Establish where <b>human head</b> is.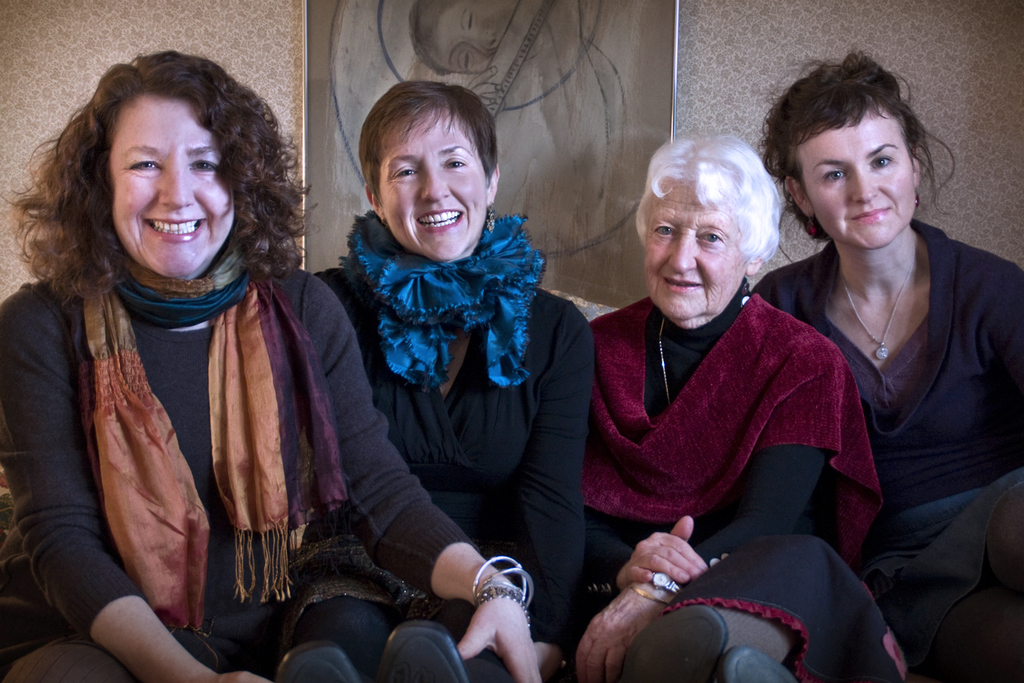
Established at 350, 83, 509, 249.
